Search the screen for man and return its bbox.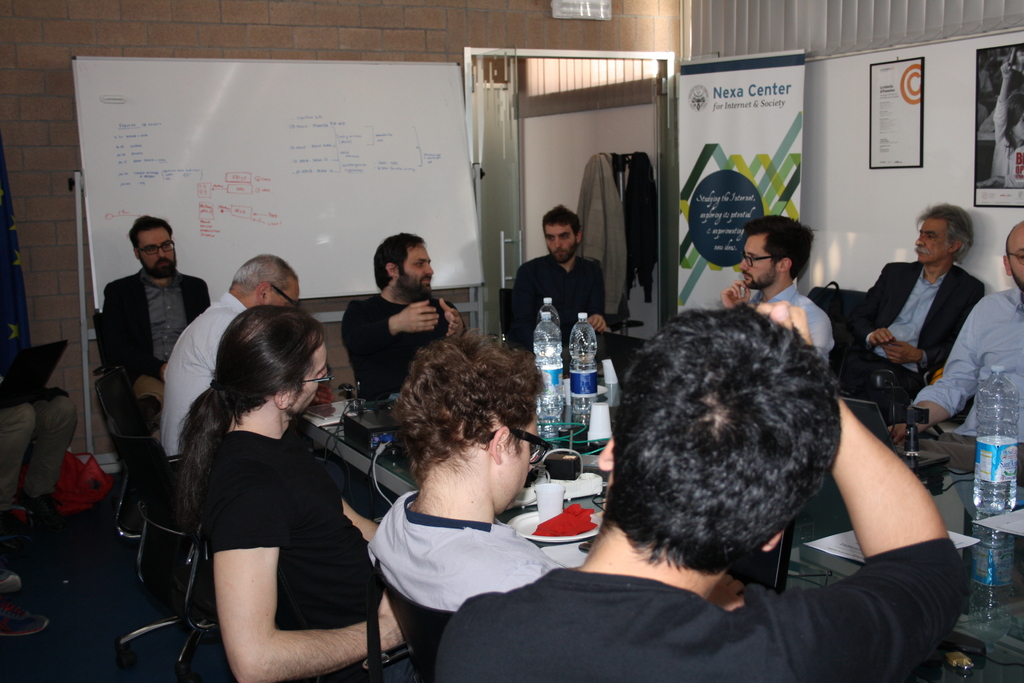
Found: x1=881, y1=217, x2=1023, y2=477.
